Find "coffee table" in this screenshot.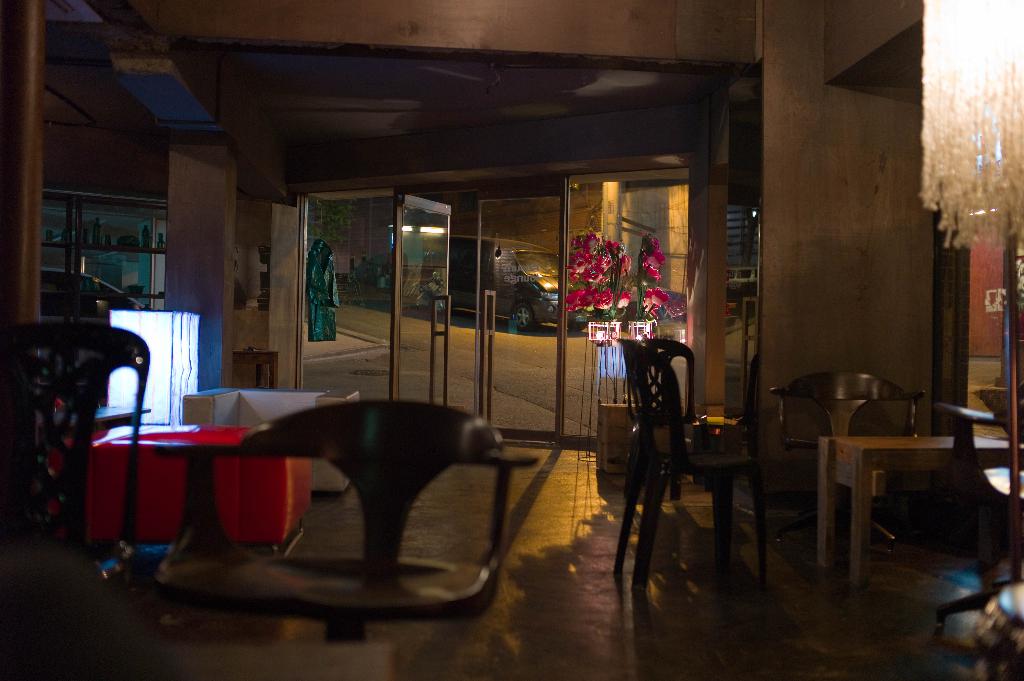
The bounding box for "coffee table" is <bbox>816, 426, 1023, 587</bbox>.
